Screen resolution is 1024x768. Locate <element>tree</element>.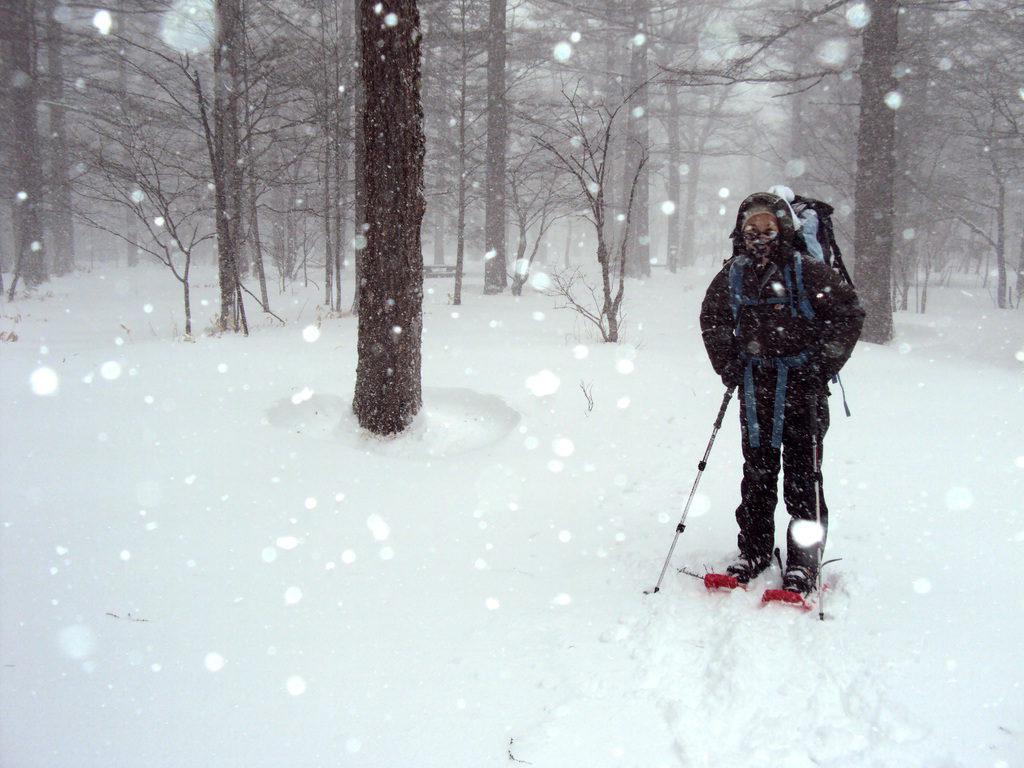
pyautogui.locateOnScreen(20, 0, 92, 284).
